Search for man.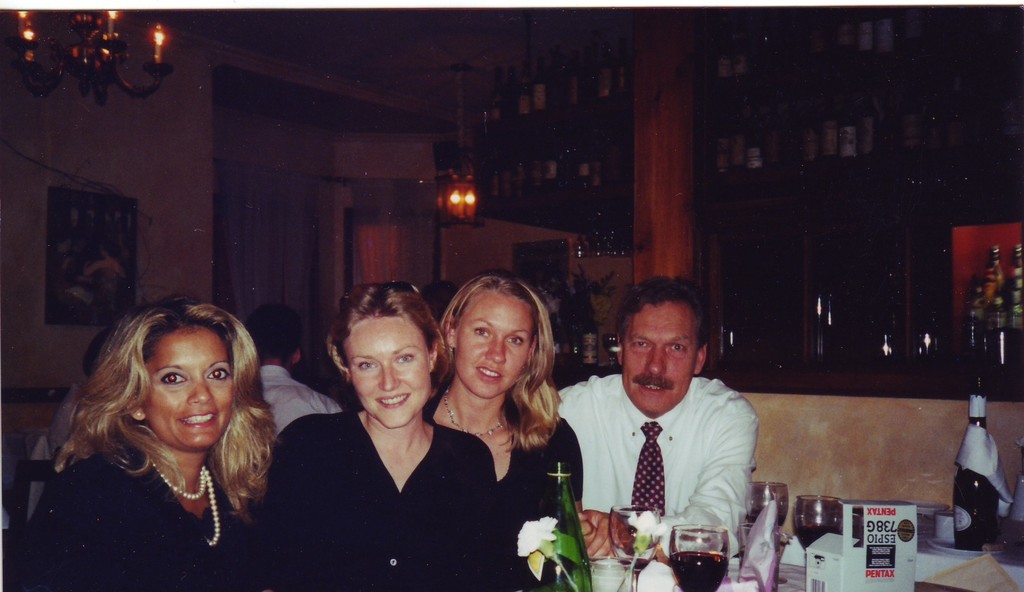
Found at (left=240, top=307, right=344, bottom=440).
